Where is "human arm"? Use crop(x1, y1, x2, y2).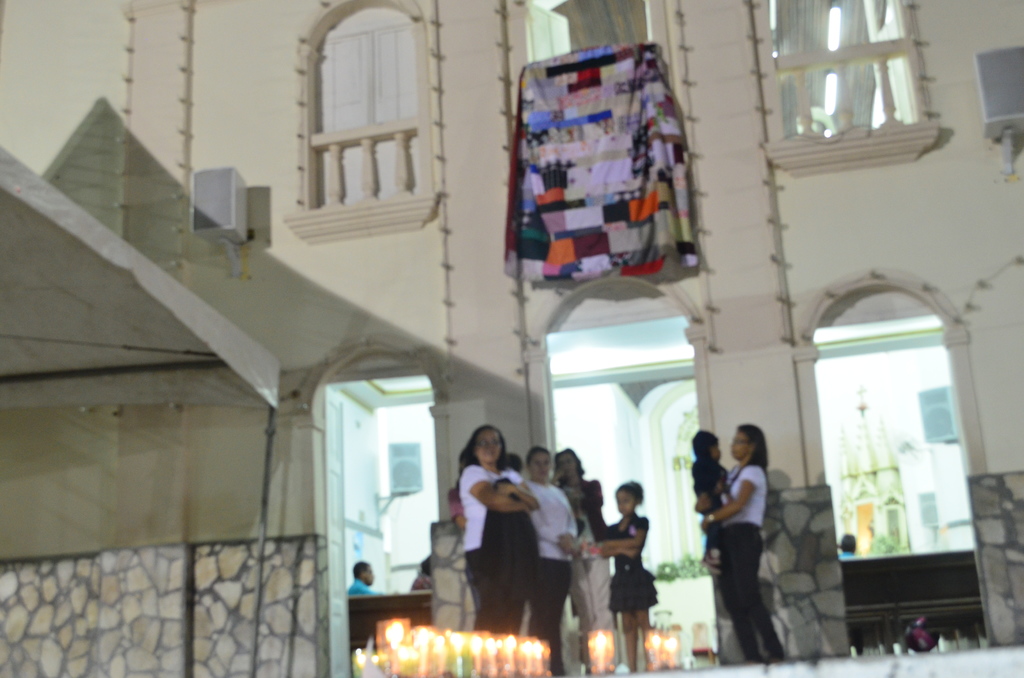
crop(463, 460, 529, 511).
